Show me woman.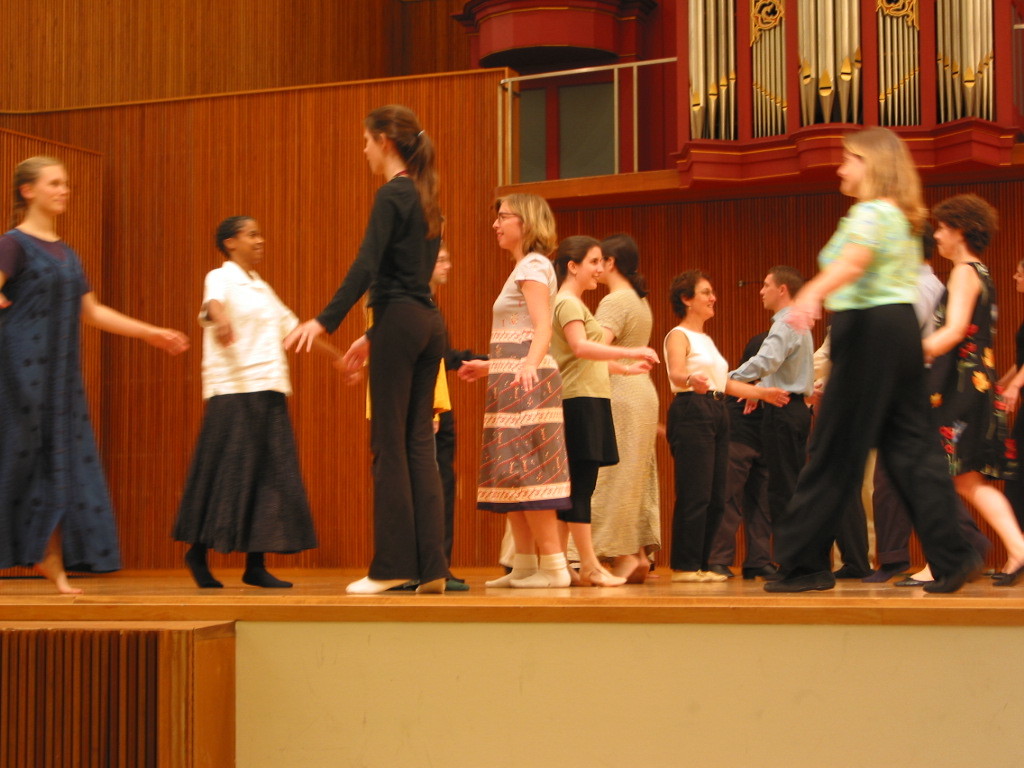
woman is here: locate(757, 126, 977, 594).
